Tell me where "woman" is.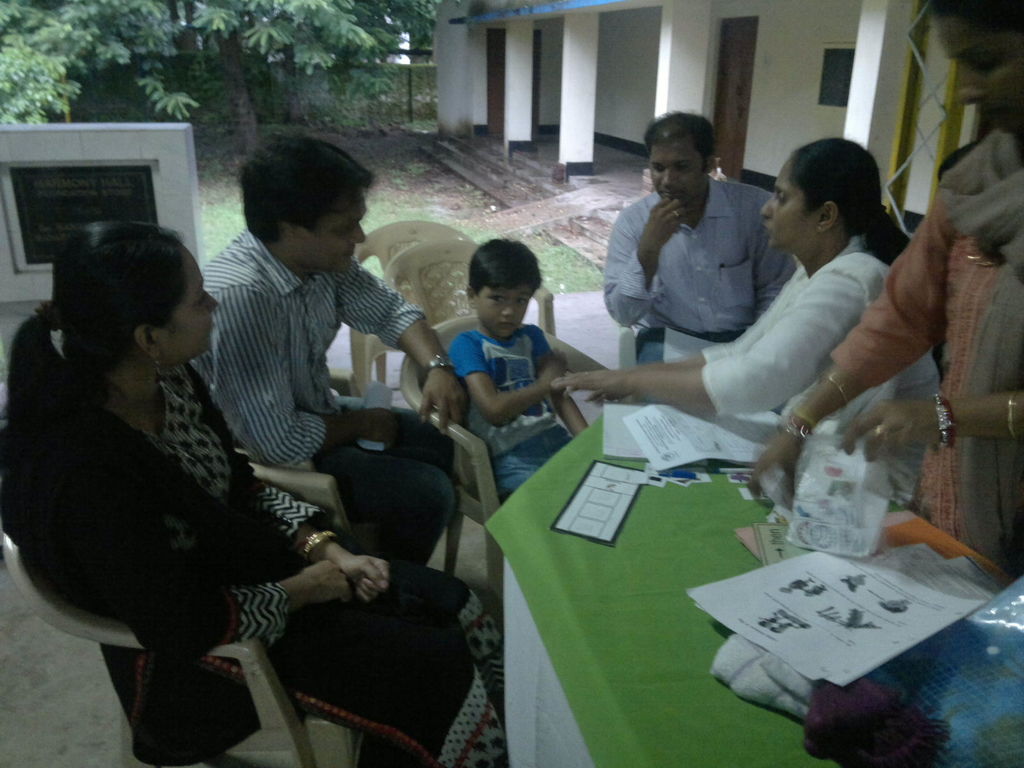
"woman" is at <box>554,140,941,506</box>.
